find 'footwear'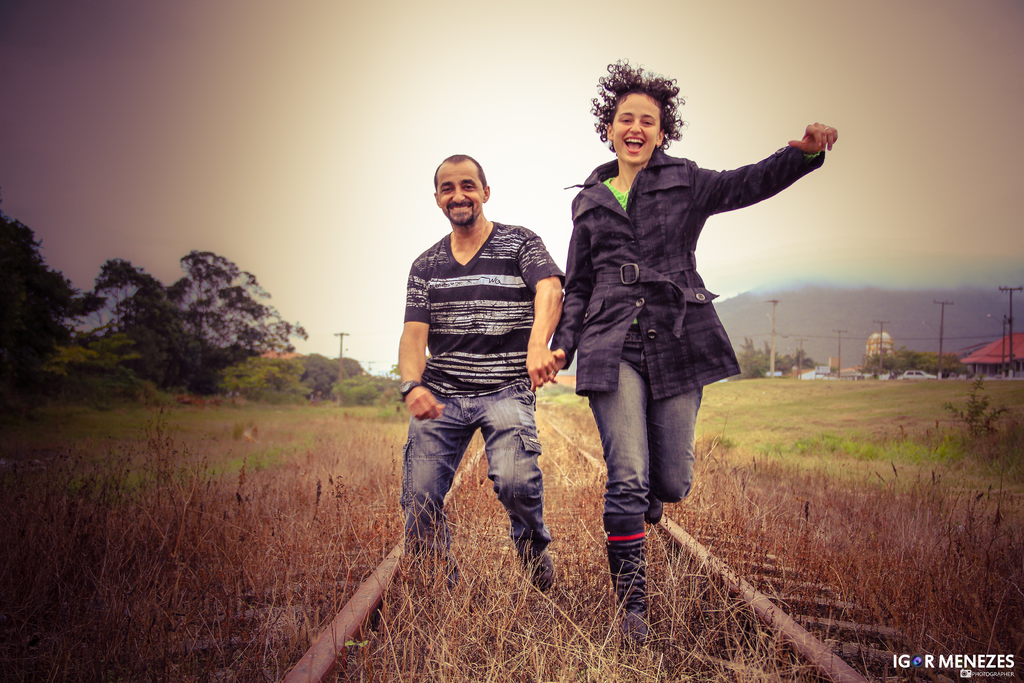
514,546,559,591
